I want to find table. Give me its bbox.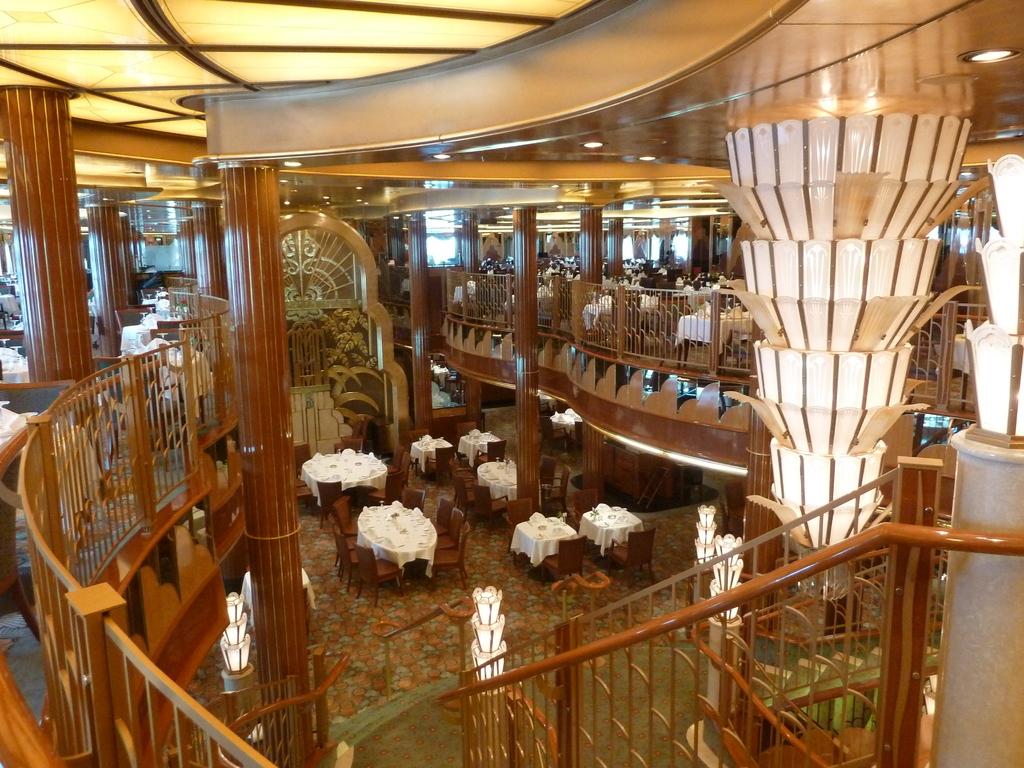
x1=580 y1=508 x2=646 y2=566.
